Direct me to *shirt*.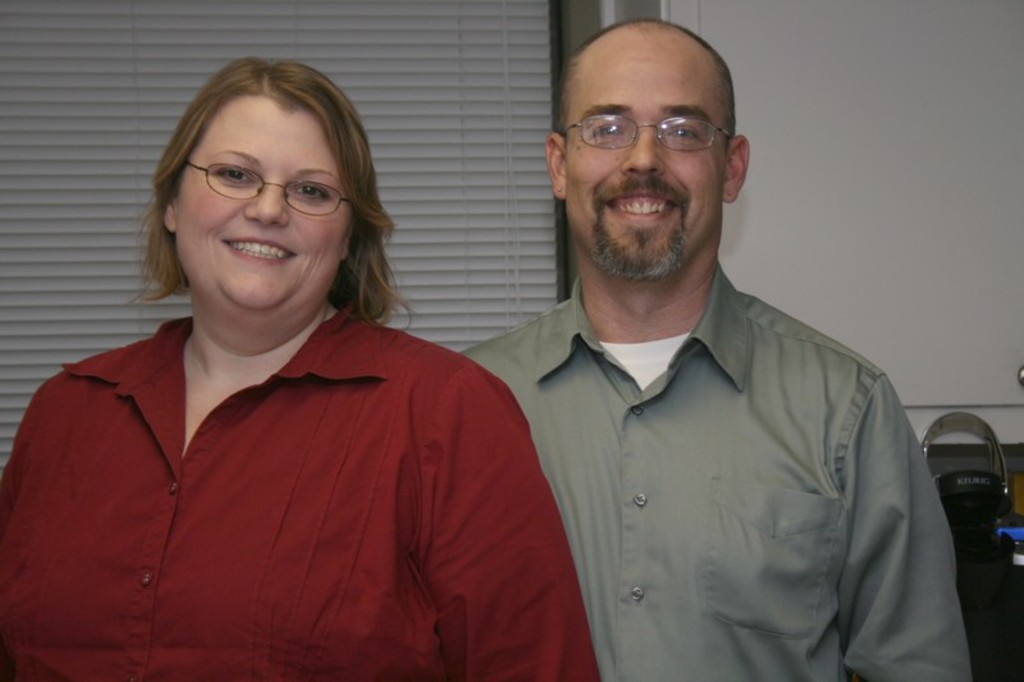
Direction: [x1=0, y1=303, x2=595, y2=679].
